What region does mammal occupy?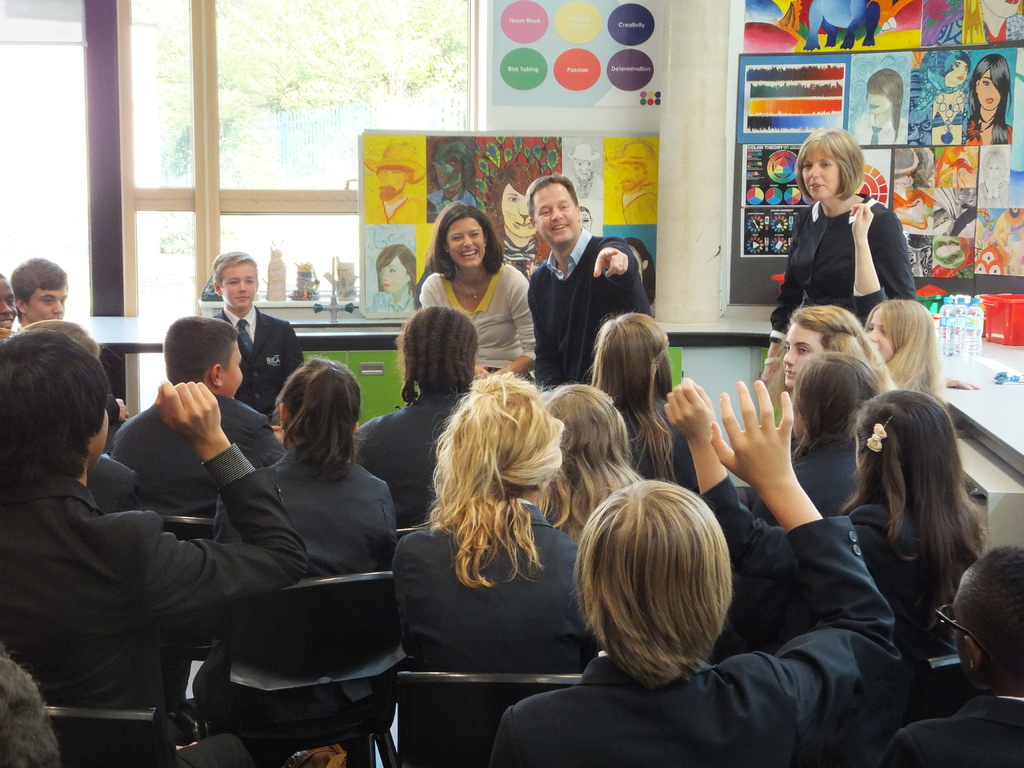
locate(525, 176, 645, 387).
